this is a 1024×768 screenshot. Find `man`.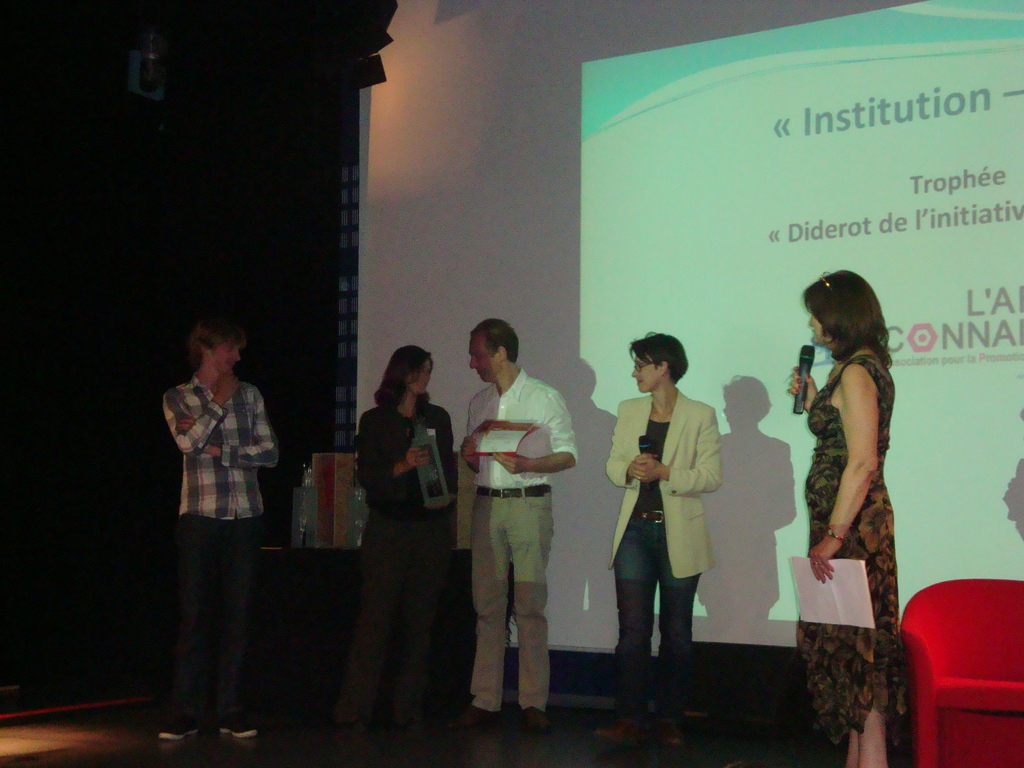
Bounding box: crop(148, 305, 294, 731).
